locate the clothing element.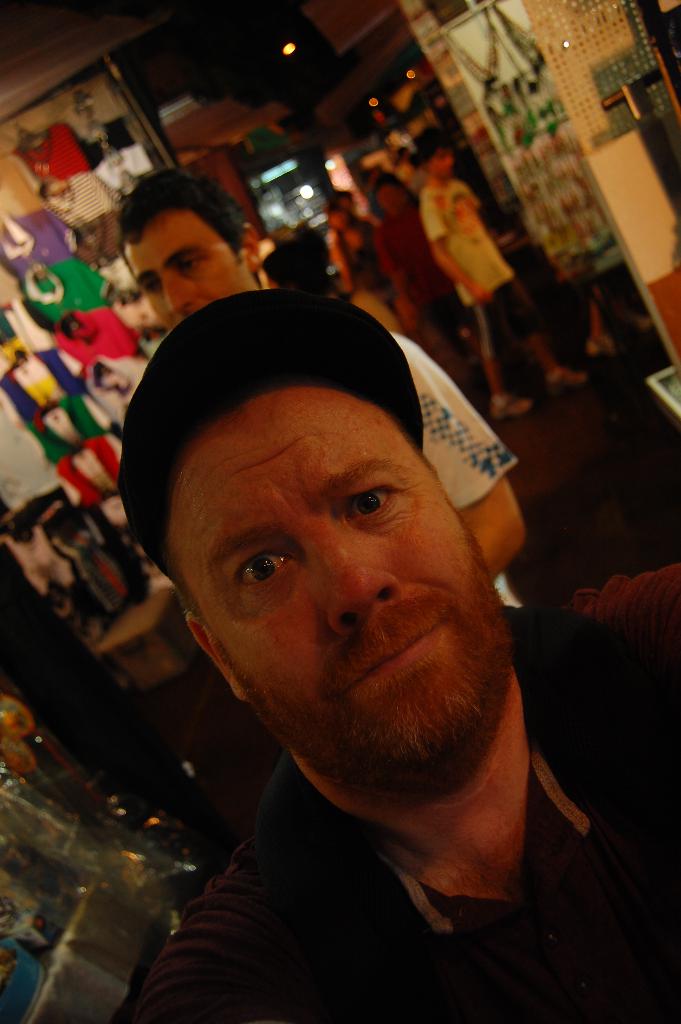
Element bbox: [left=423, top=179, right=551, bottom=404].
